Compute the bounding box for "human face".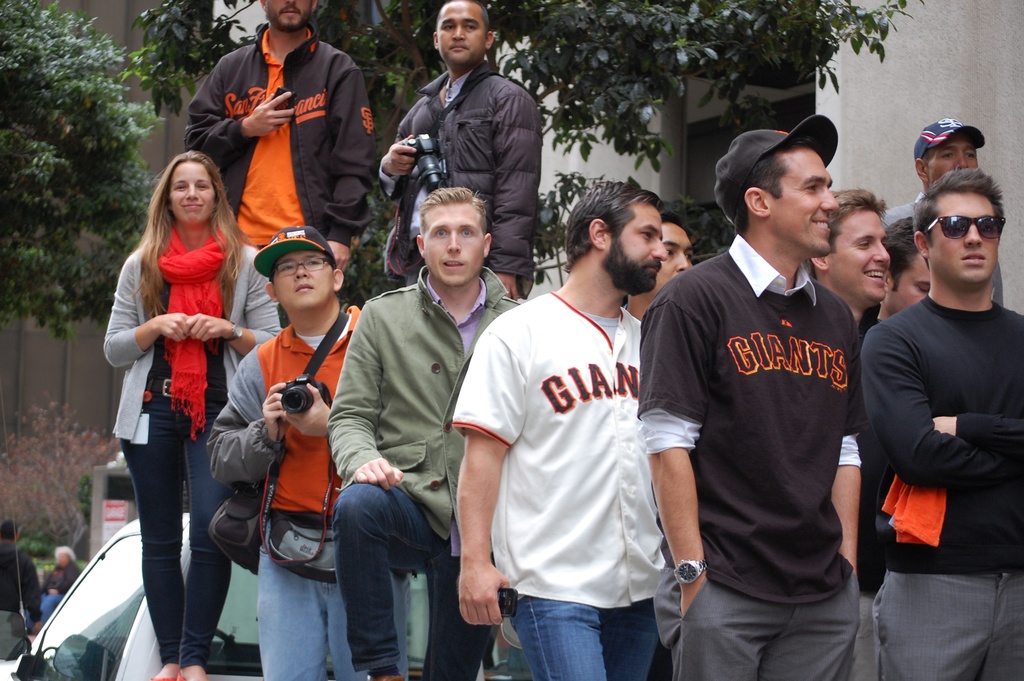
(924, 139, 976, 186).
